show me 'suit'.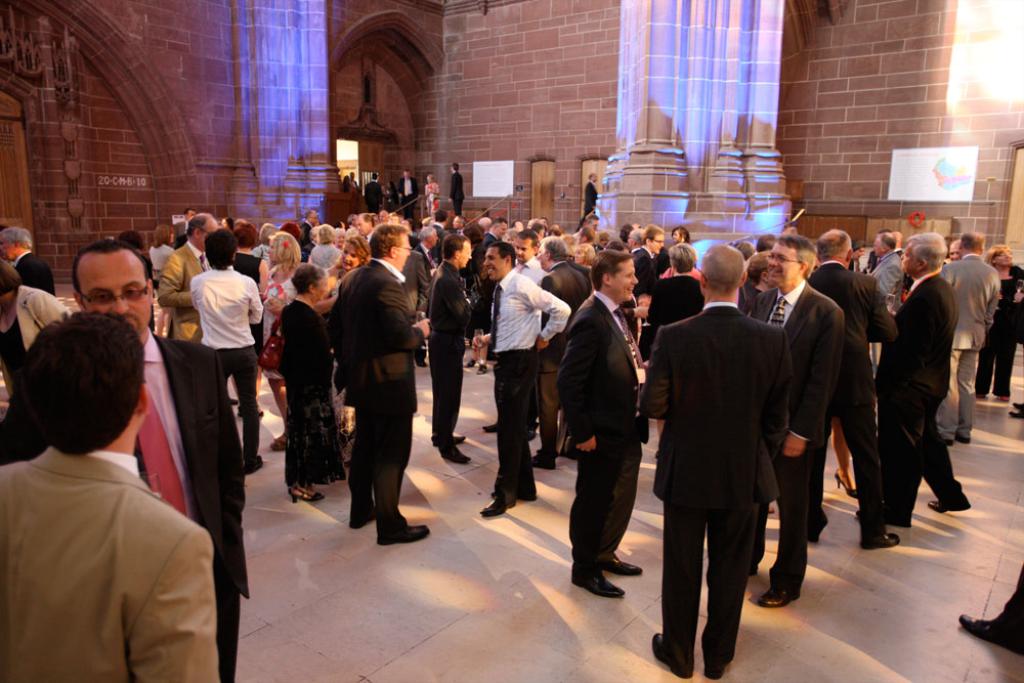
'suit' is here: 430,223,447,233.
